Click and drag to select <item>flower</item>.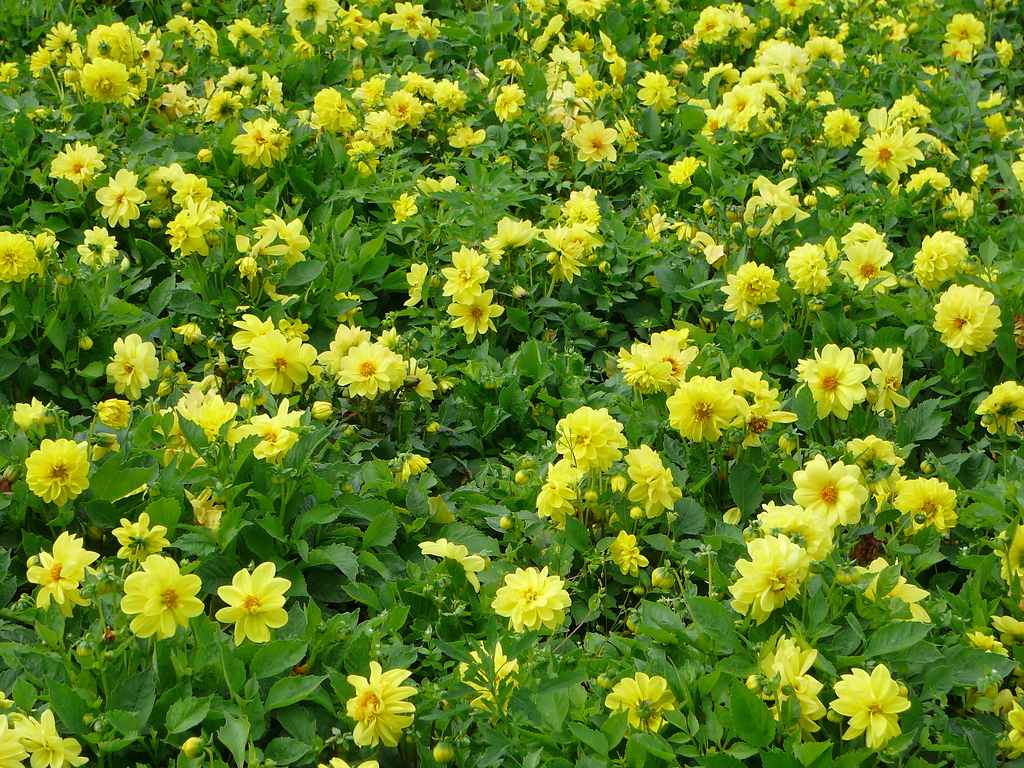
Selection: 495 85 527 120.
